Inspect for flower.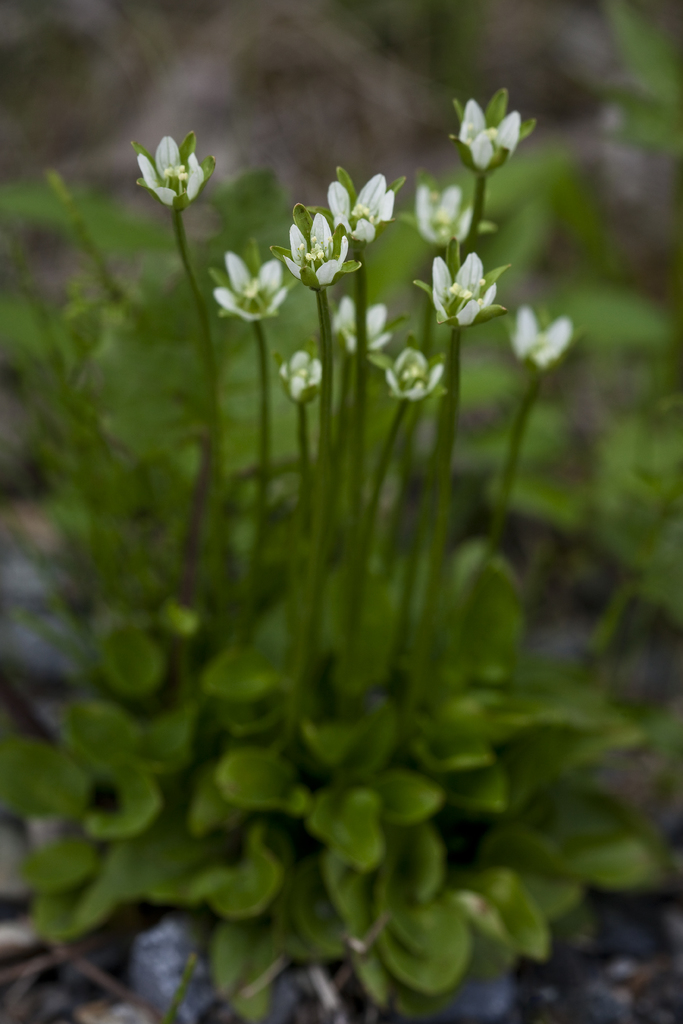
Inspection: (280, 209, 354, 286).
